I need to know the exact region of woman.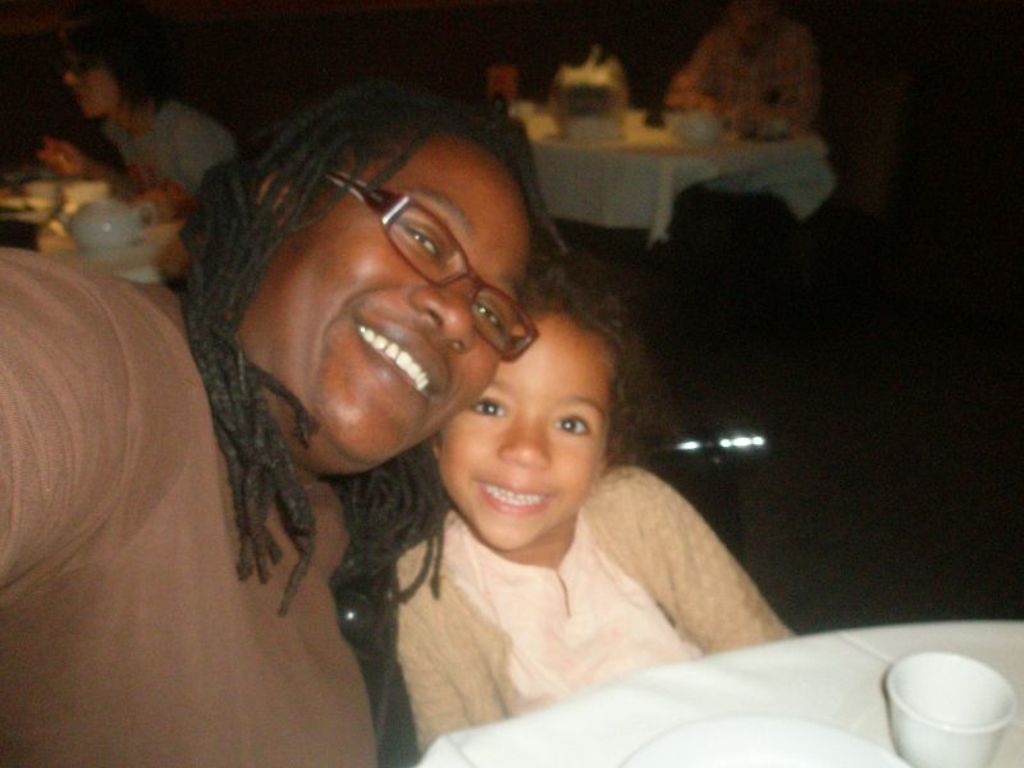
Region: [0,63,559,767].
